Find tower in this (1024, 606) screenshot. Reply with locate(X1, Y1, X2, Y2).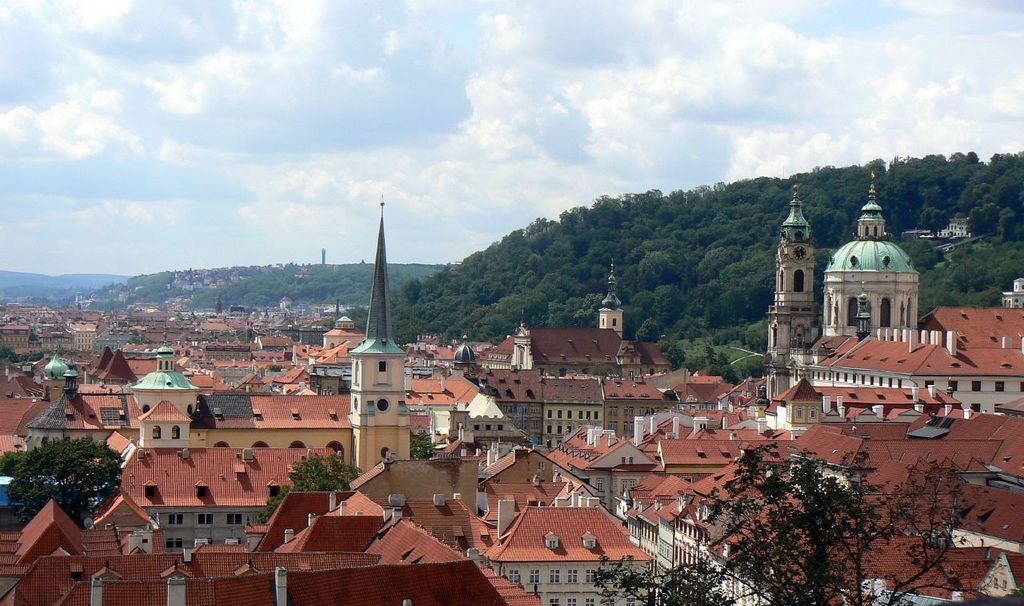
locate(347, 196, 408, 474).
